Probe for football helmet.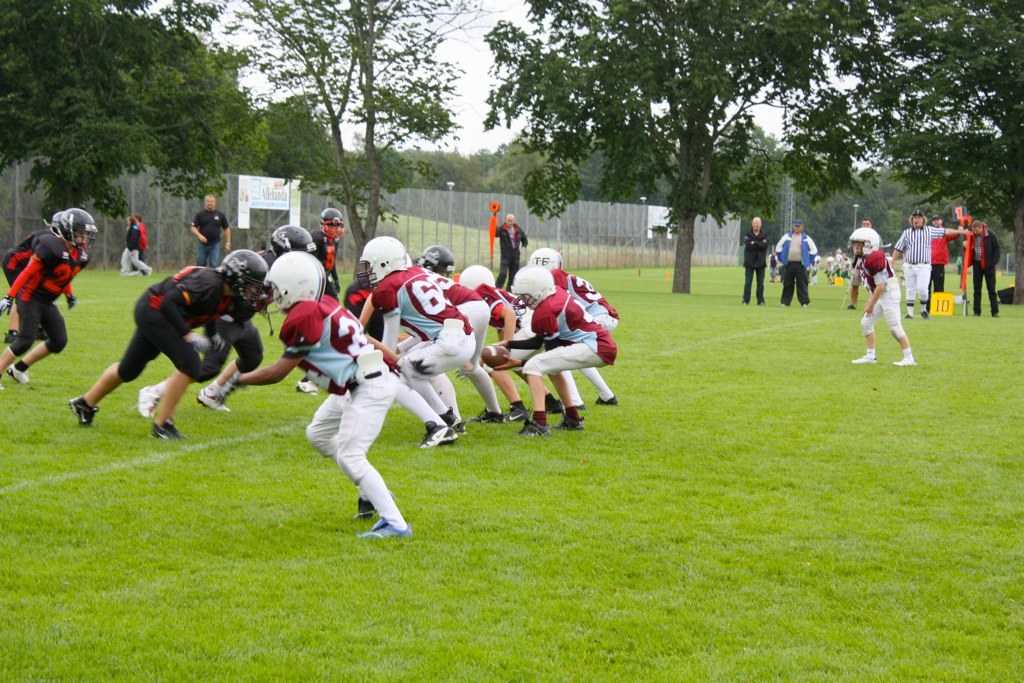
Probe result: crop(532, 244, 565, 278).
